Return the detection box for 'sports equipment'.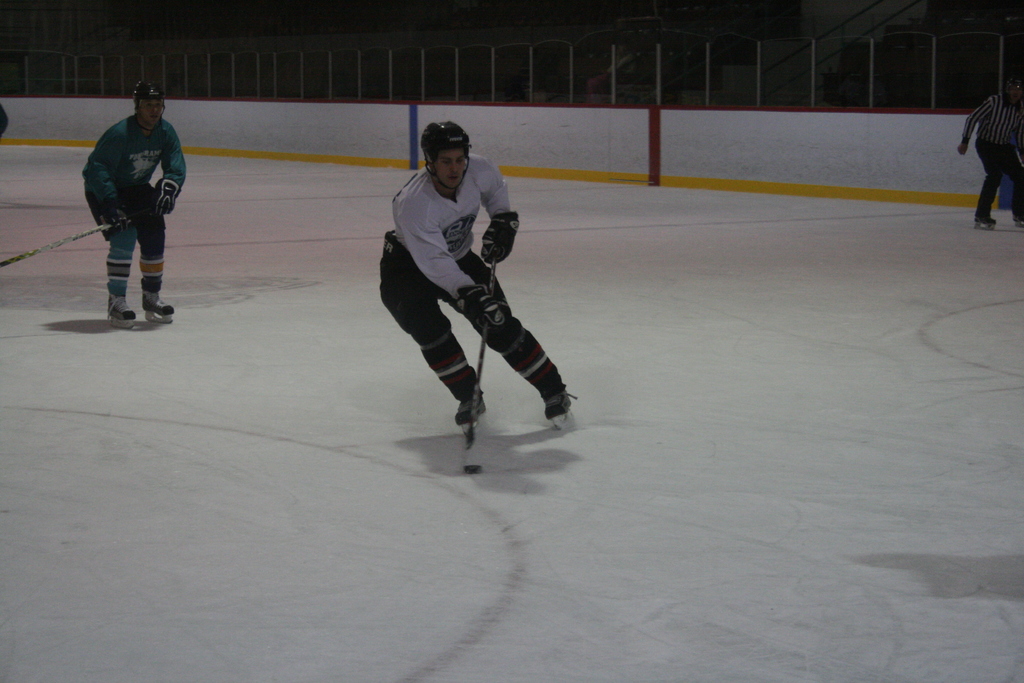
bbox=(545, 389, 575, 431).
